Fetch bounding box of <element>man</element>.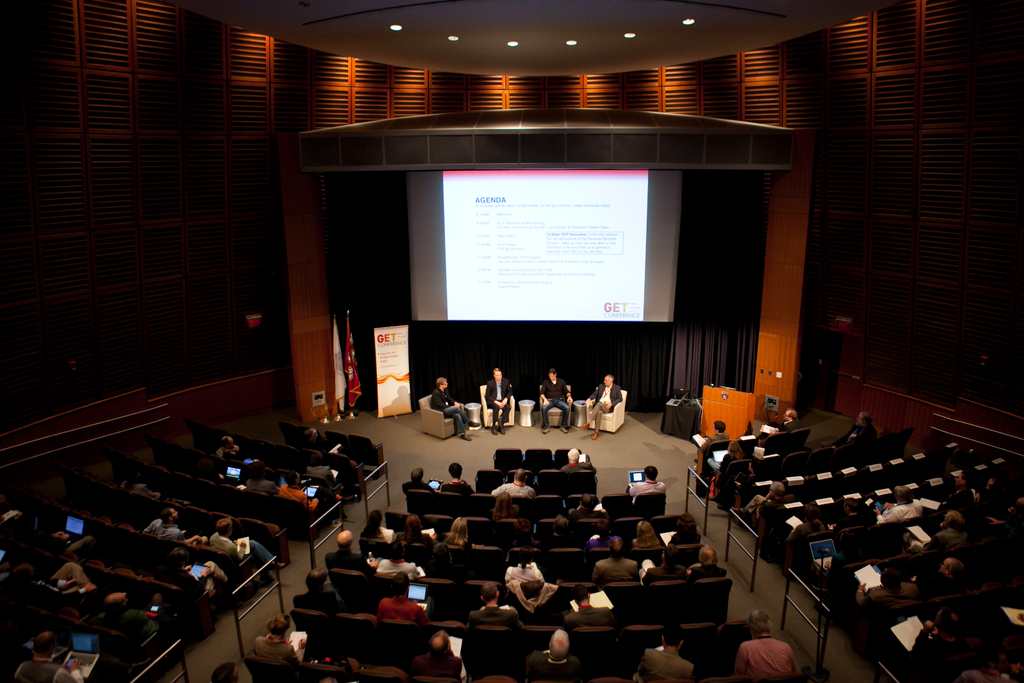
Bbox: 557, 447, 596, 473.
